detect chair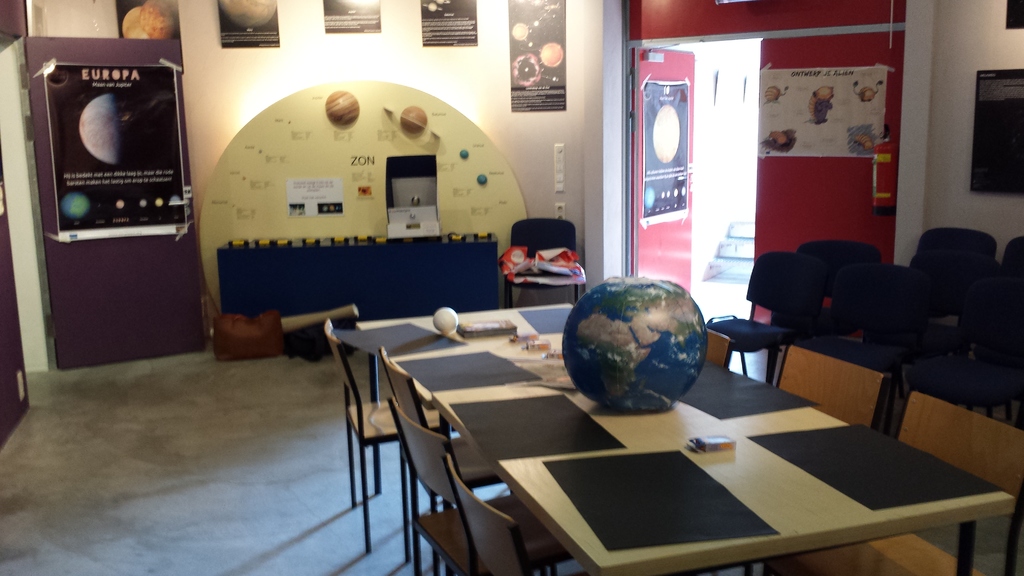
pyautogui.locateOnScreen(390, 402, 552, 575)
